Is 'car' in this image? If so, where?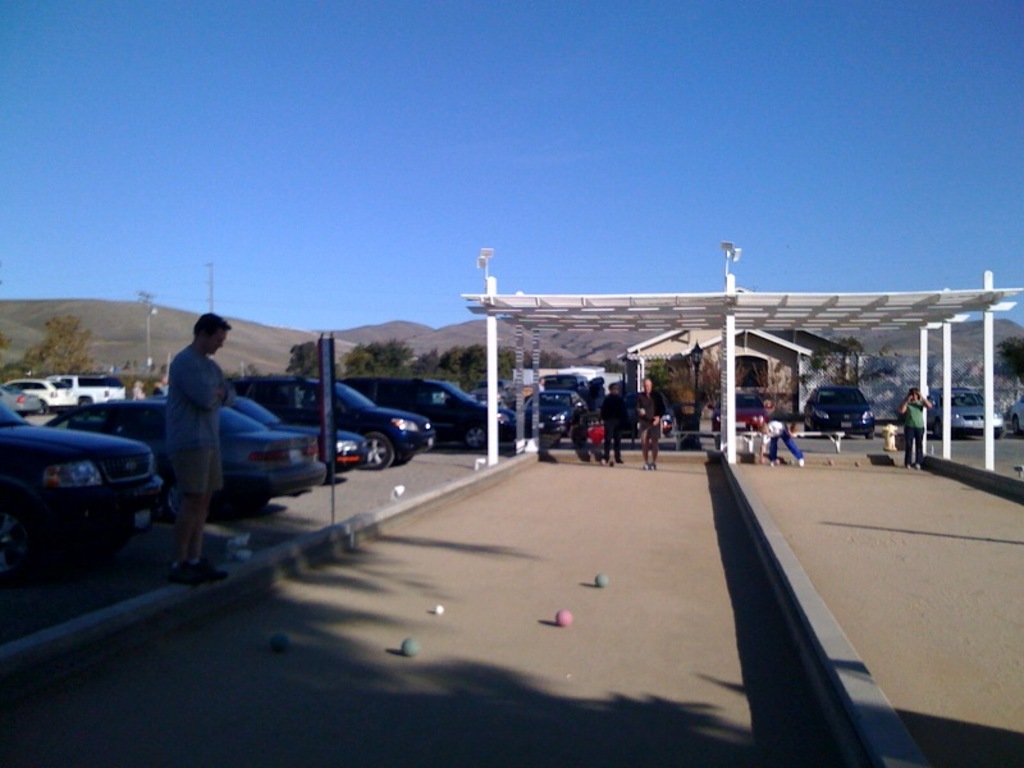
Yes, at (804,384,874,434).
